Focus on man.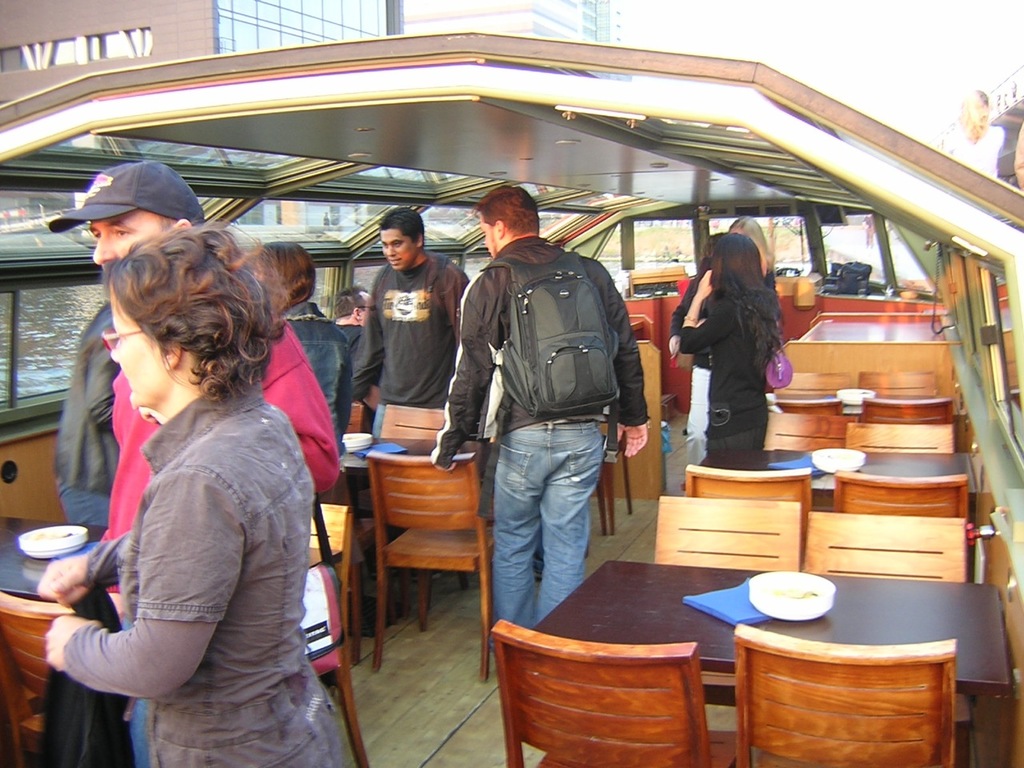
Focused at BBox(354, 207, 473, 431).
